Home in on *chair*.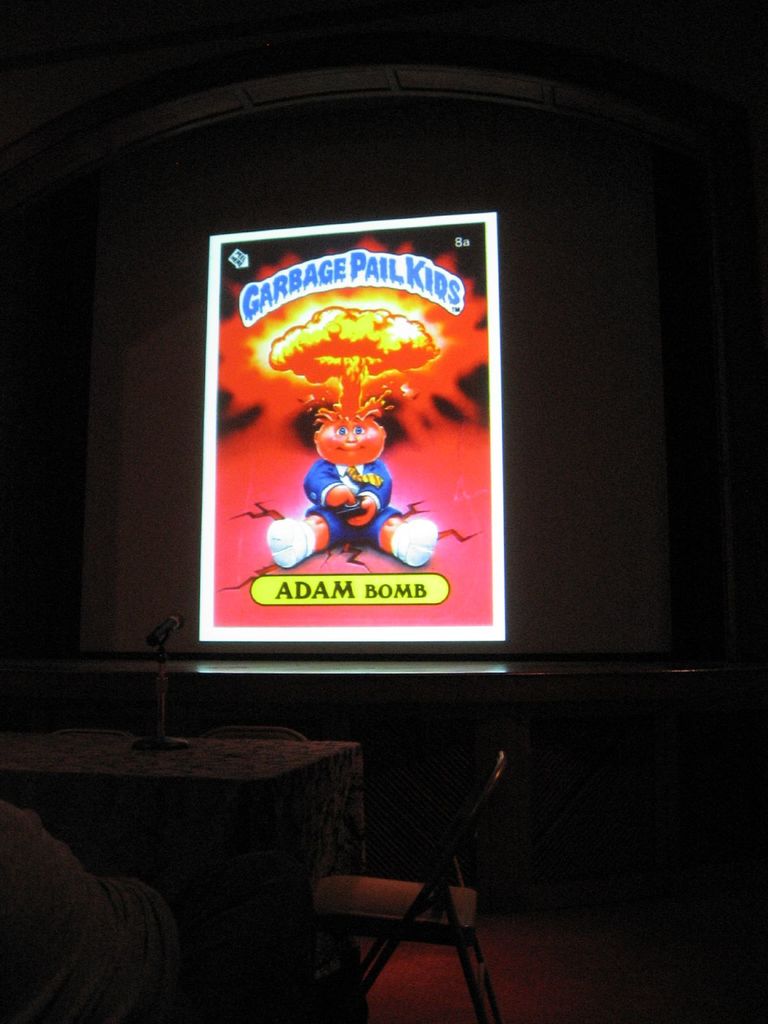
Homed in at 196 724 307 735.
